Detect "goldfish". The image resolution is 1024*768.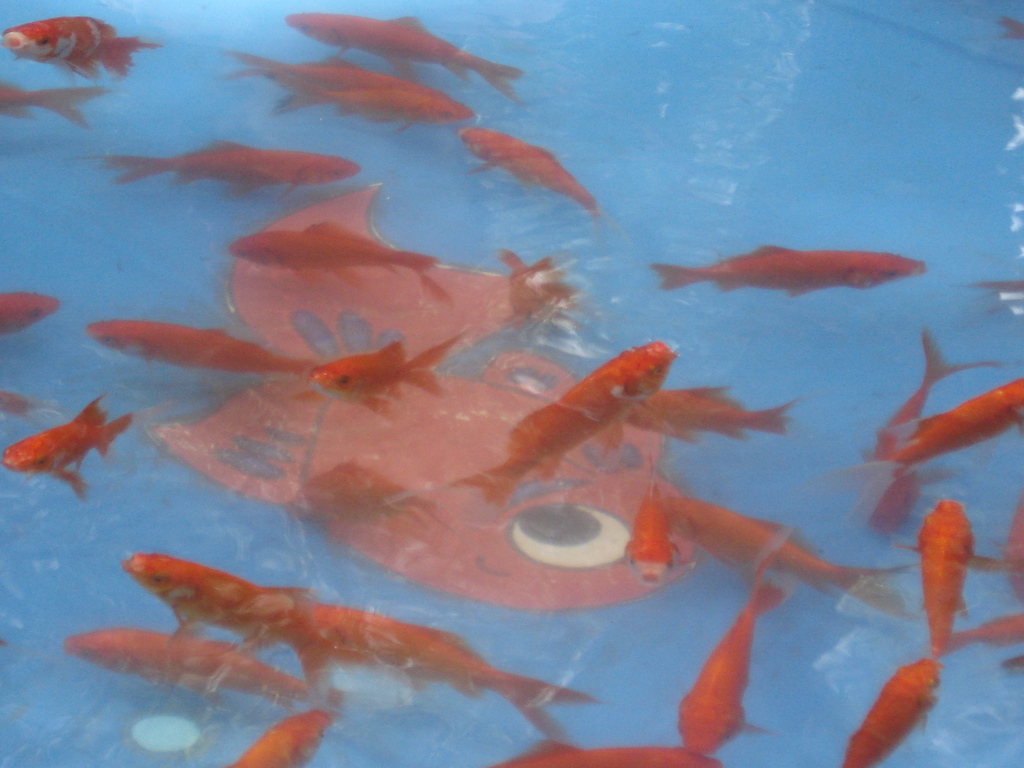
box(226, 597, 611, 742).
